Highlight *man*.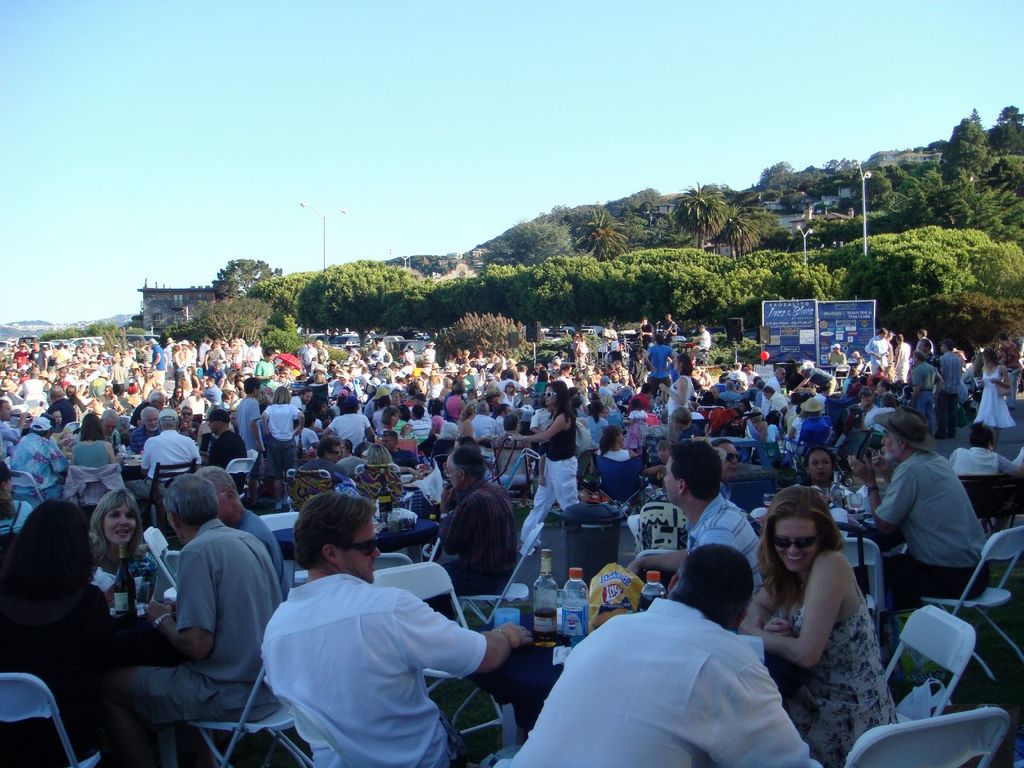
Highlighted region: bbox=[629, 439, 766, 605].
